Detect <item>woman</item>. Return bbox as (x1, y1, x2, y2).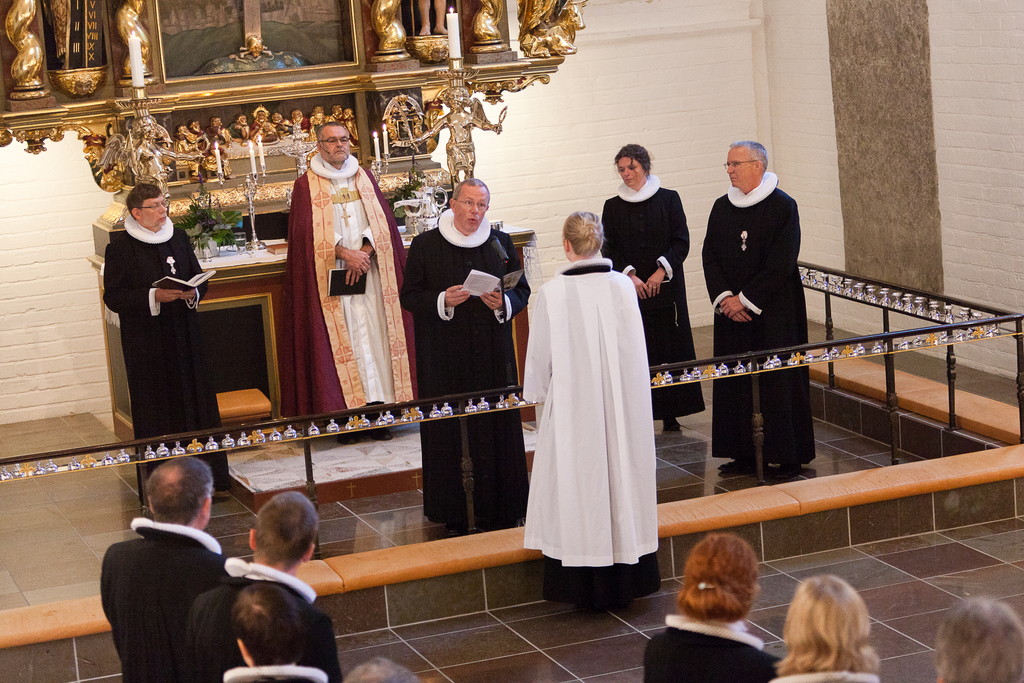
(602, 140, 708, 440).
